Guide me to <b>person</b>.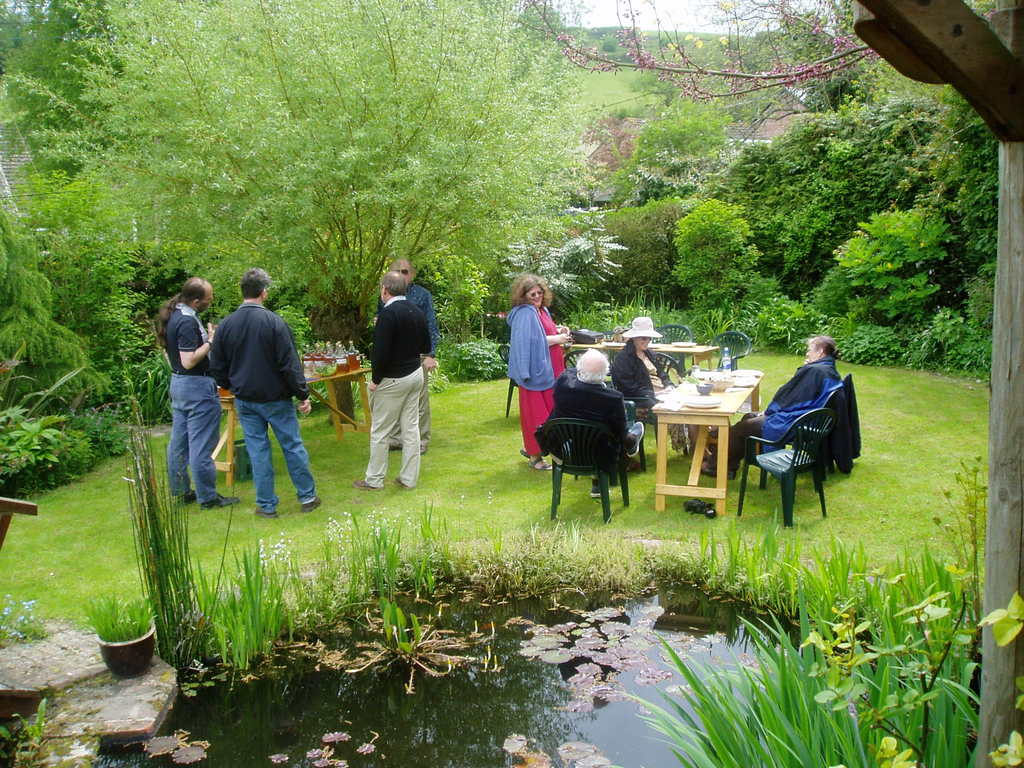
Guidance: bbox=(369, 254, 440, 460).
